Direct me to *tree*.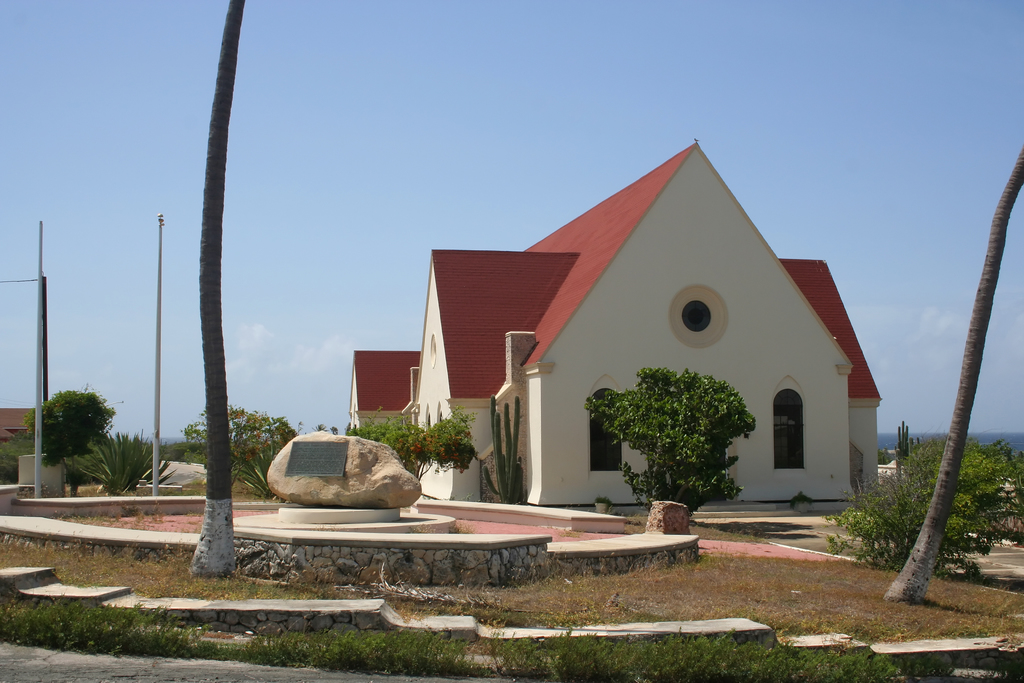
Direction: (311, 421, 327, 433).
